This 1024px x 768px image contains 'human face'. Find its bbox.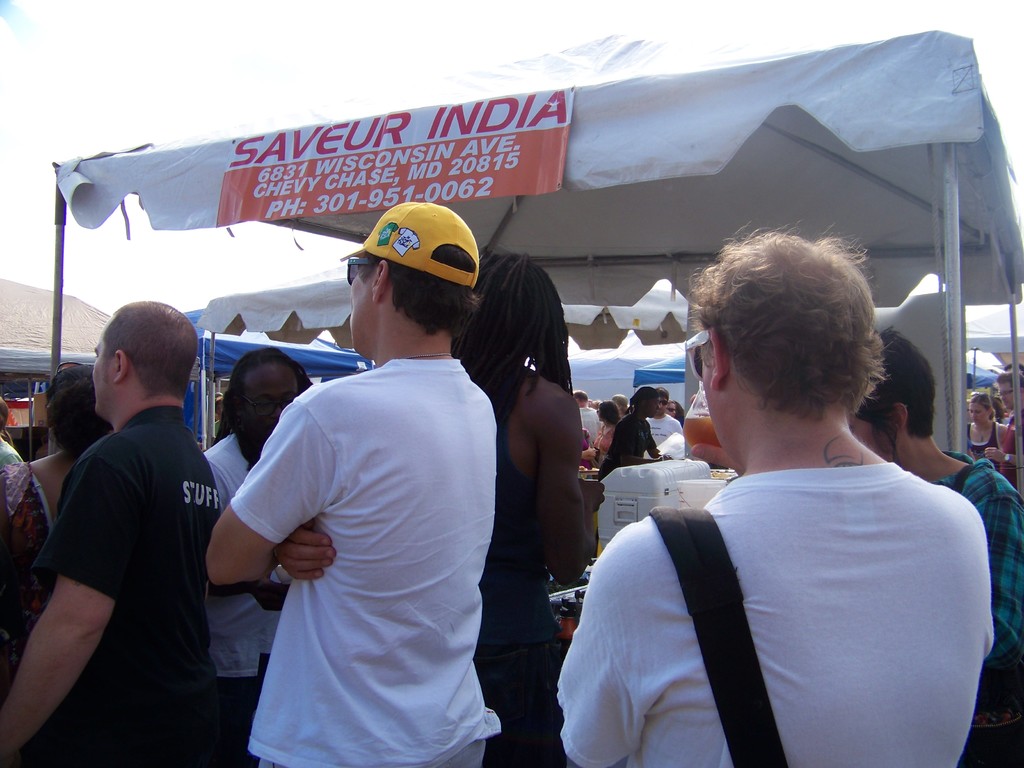
(970, 401, 987, 426).
